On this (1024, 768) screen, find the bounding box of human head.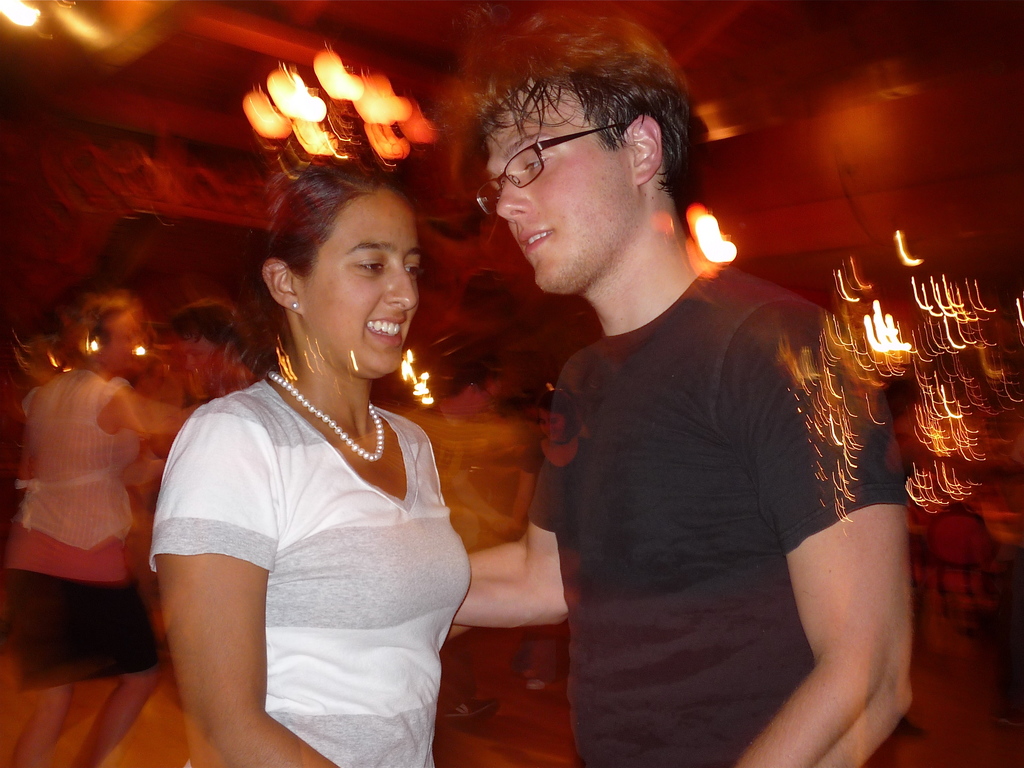
Bounding box: box(468, 13, 694, 294).
